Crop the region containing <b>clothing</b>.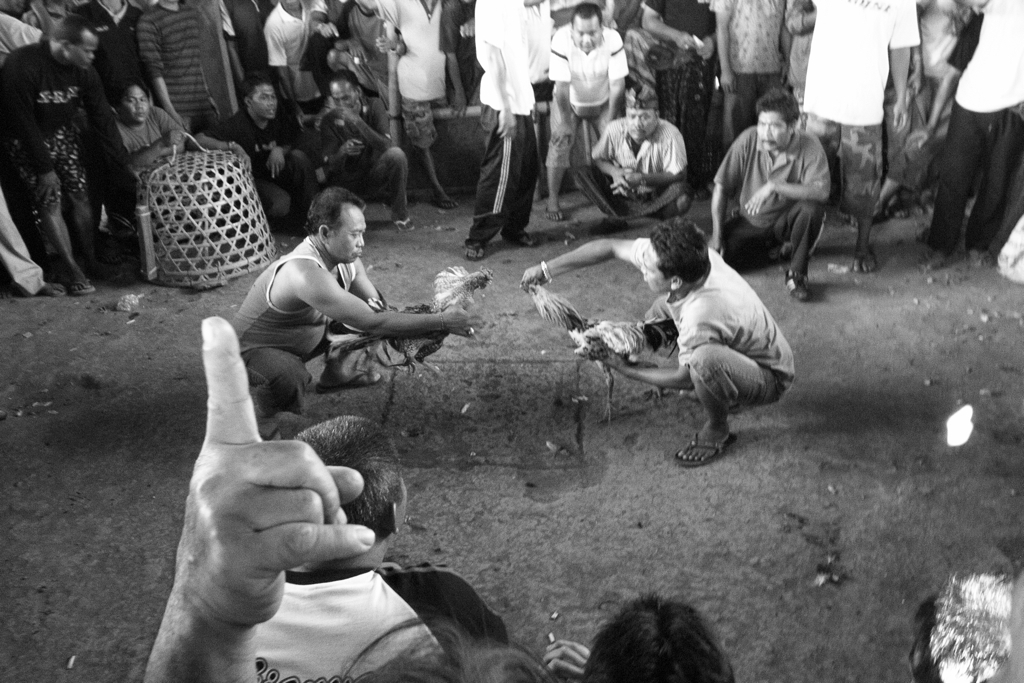
Crop region: x1=638, y1=236, x2=797, y2=417.
